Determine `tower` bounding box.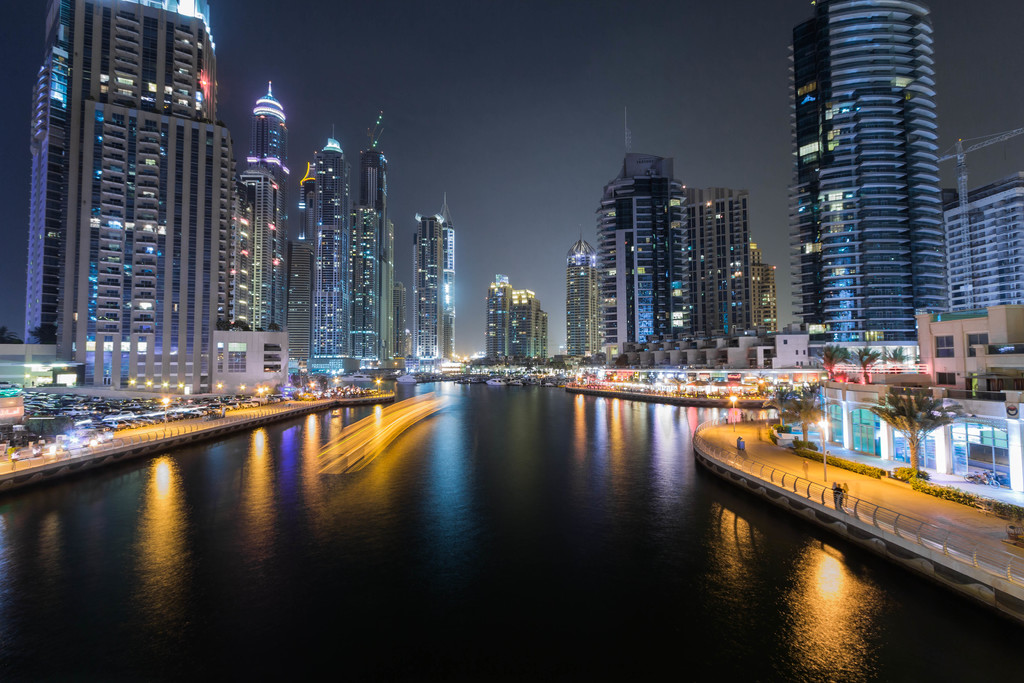
Determined: x1=602, y1=150, x2=673, y2=356.
